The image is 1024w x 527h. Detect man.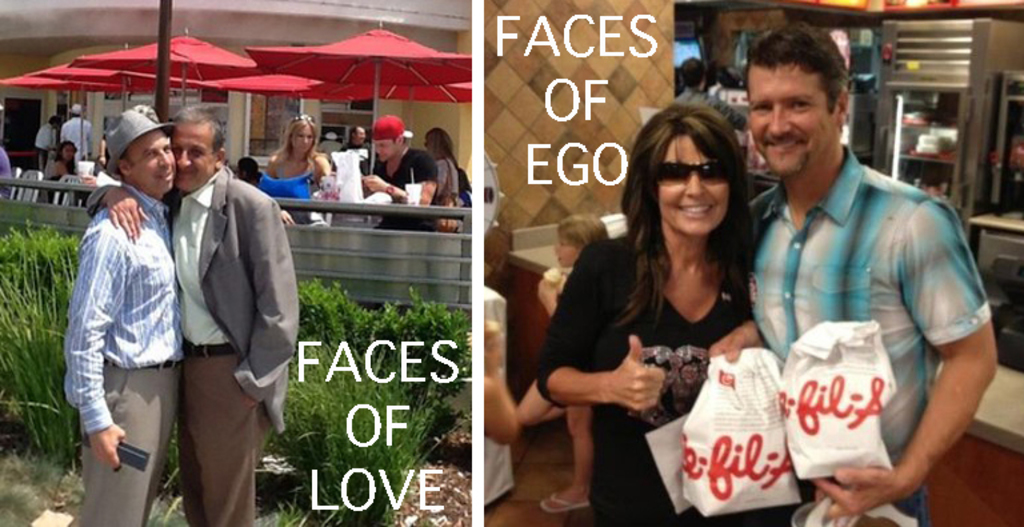
Detection: 91, 104, 303, 526.
